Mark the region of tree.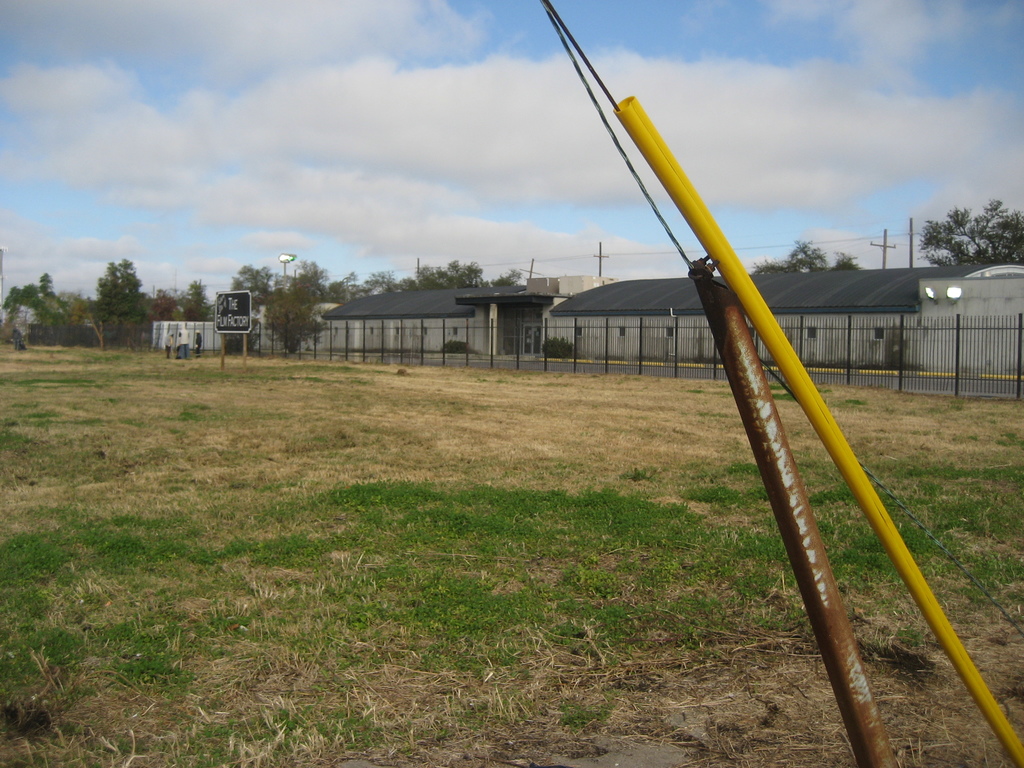
Region: pyautogui.locateOnScreen(929, 184, 1012, 268).
